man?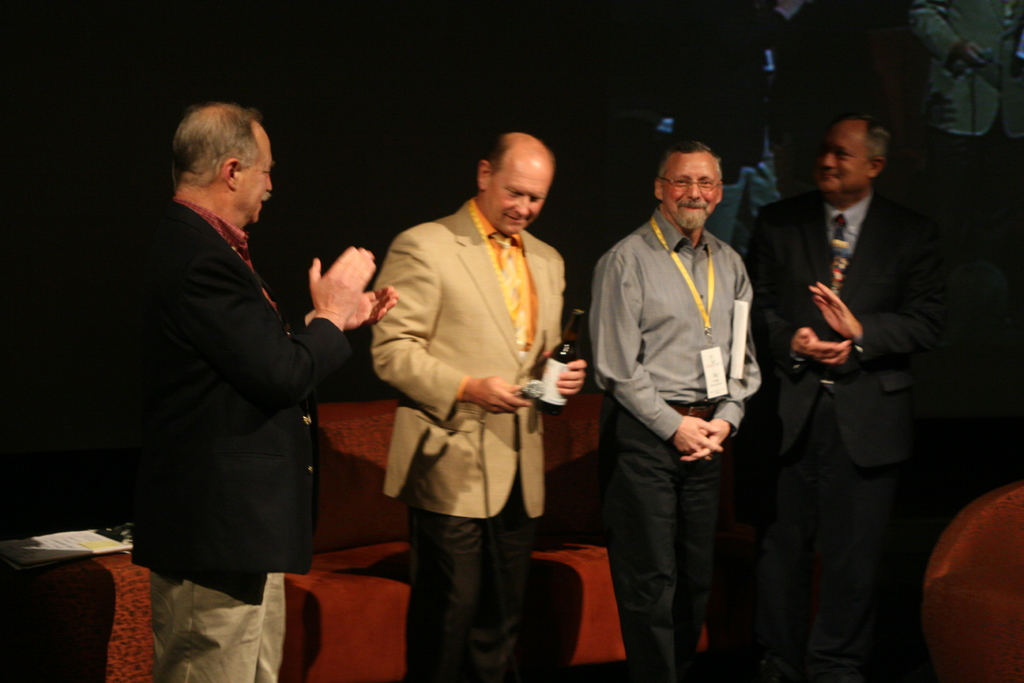
746/114/946/682
